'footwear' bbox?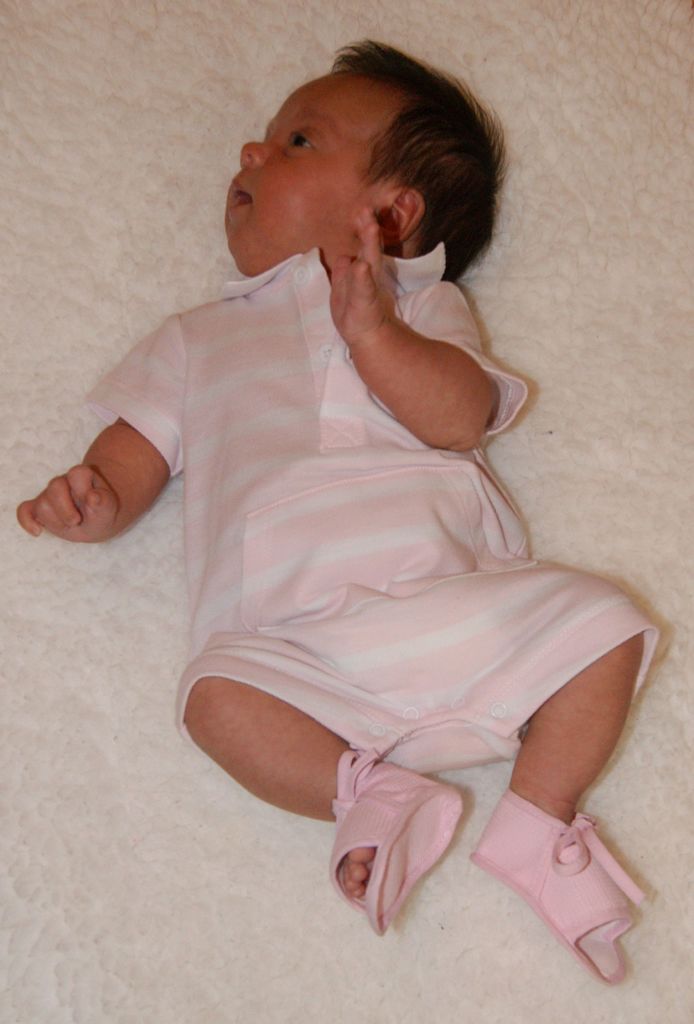
box=[460, 771, 666, 991]
